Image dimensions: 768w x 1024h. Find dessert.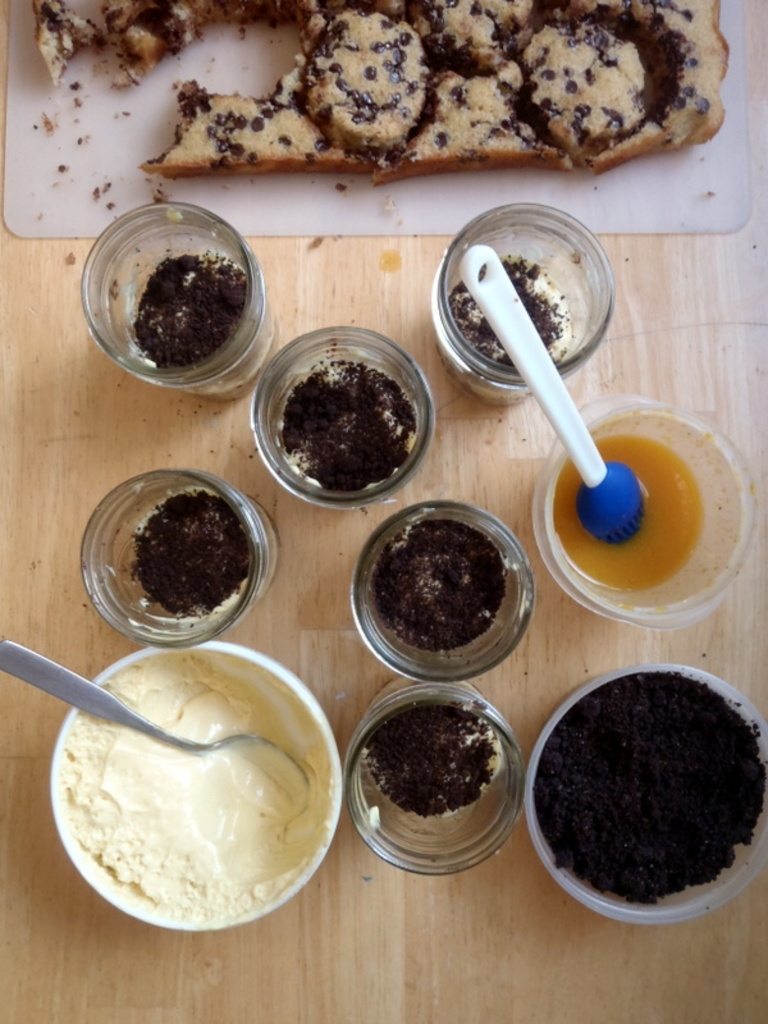
bbox=[132, 4, 707, 200].
